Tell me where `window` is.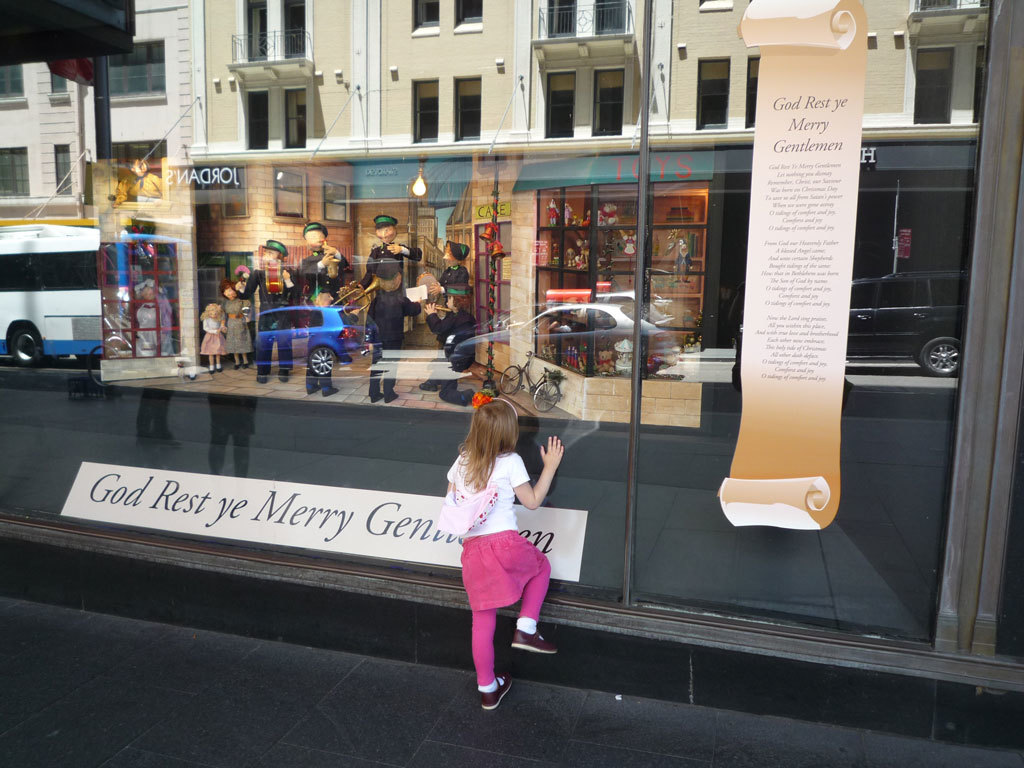
`window` is at bbox=(694, 49, 737, 132).
